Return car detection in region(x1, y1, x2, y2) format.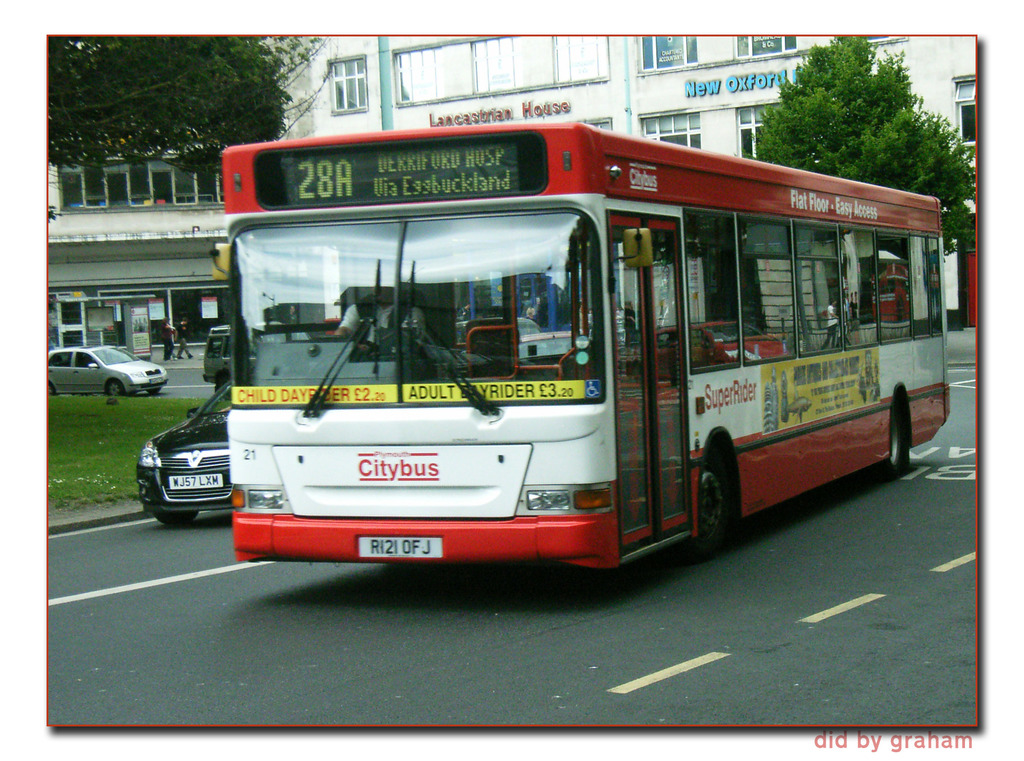
region(47, 342, 169, 396).
